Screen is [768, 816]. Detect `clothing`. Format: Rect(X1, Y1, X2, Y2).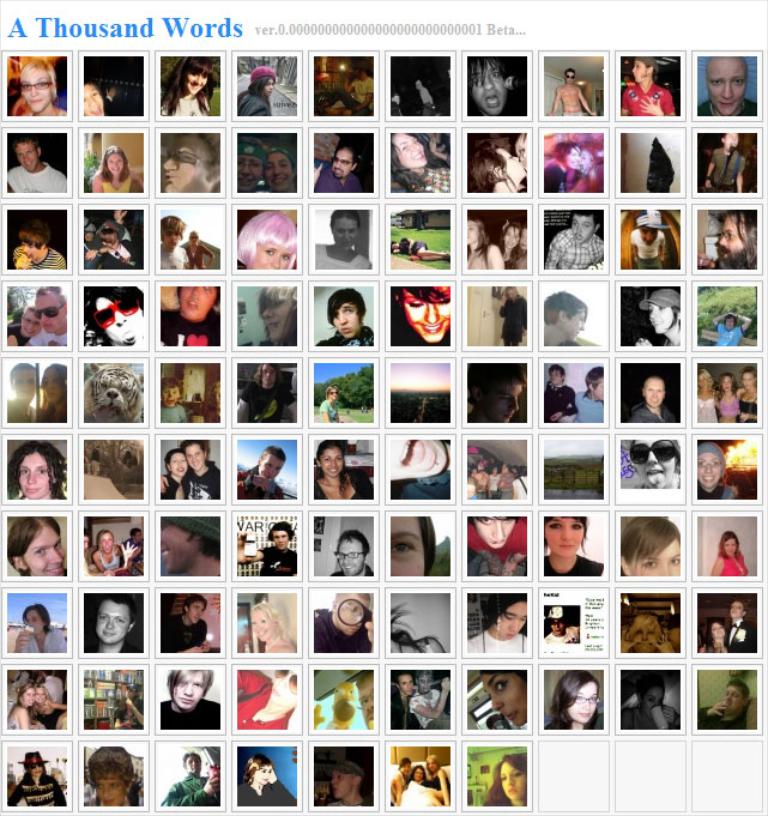
Rect(621, 84, 675, 115).
